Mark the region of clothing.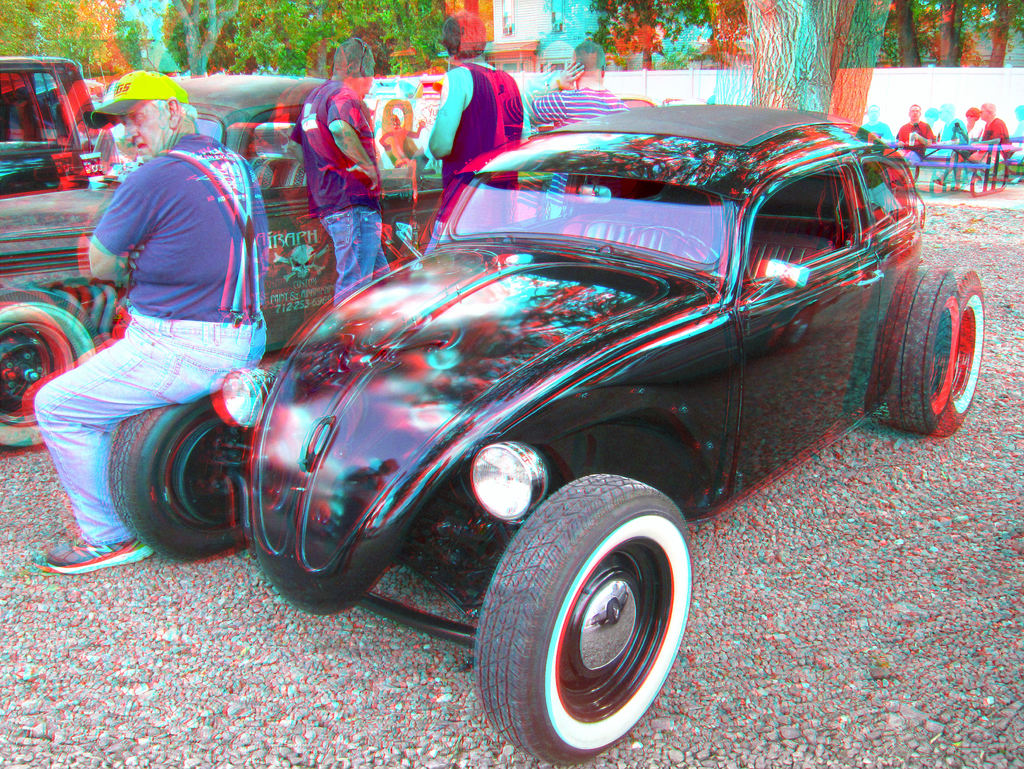
Region: pyautogui.locateOnScreen(59, 99, 298, 494).
